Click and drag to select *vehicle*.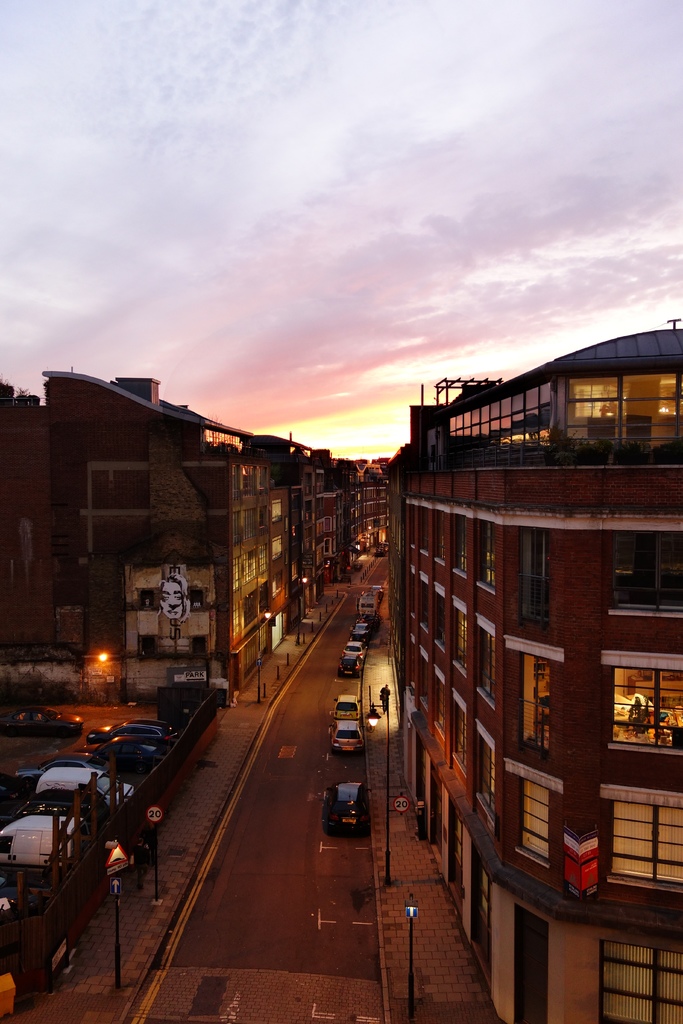
Selection: x1=327 y1=723 x2=359 y2=757.
